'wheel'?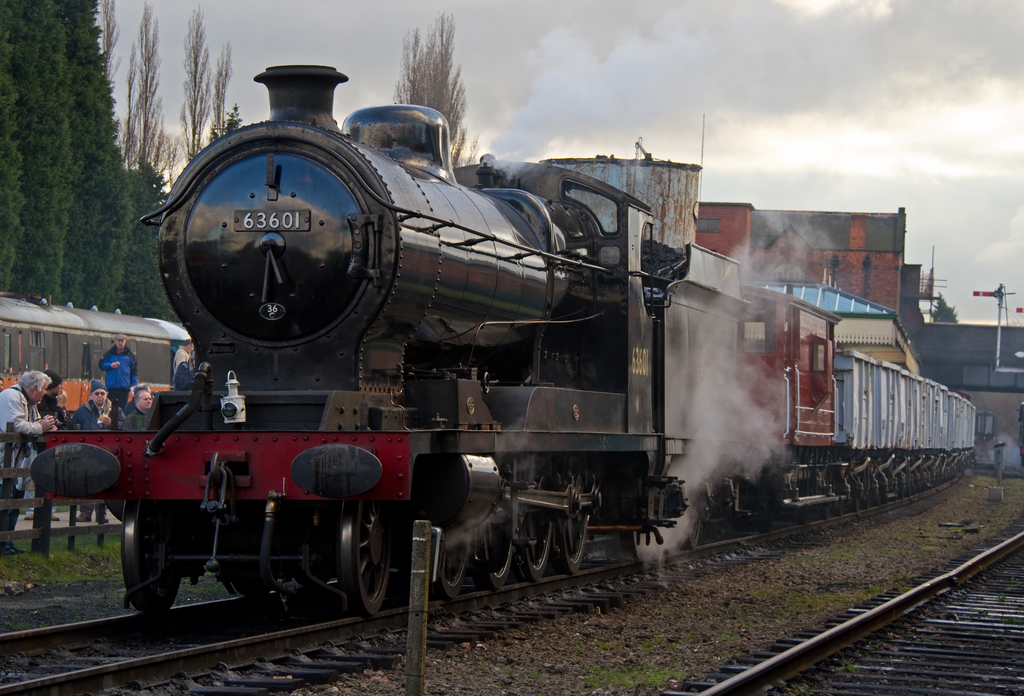
[x1=483, y1=528, x2=522, y2=594]
